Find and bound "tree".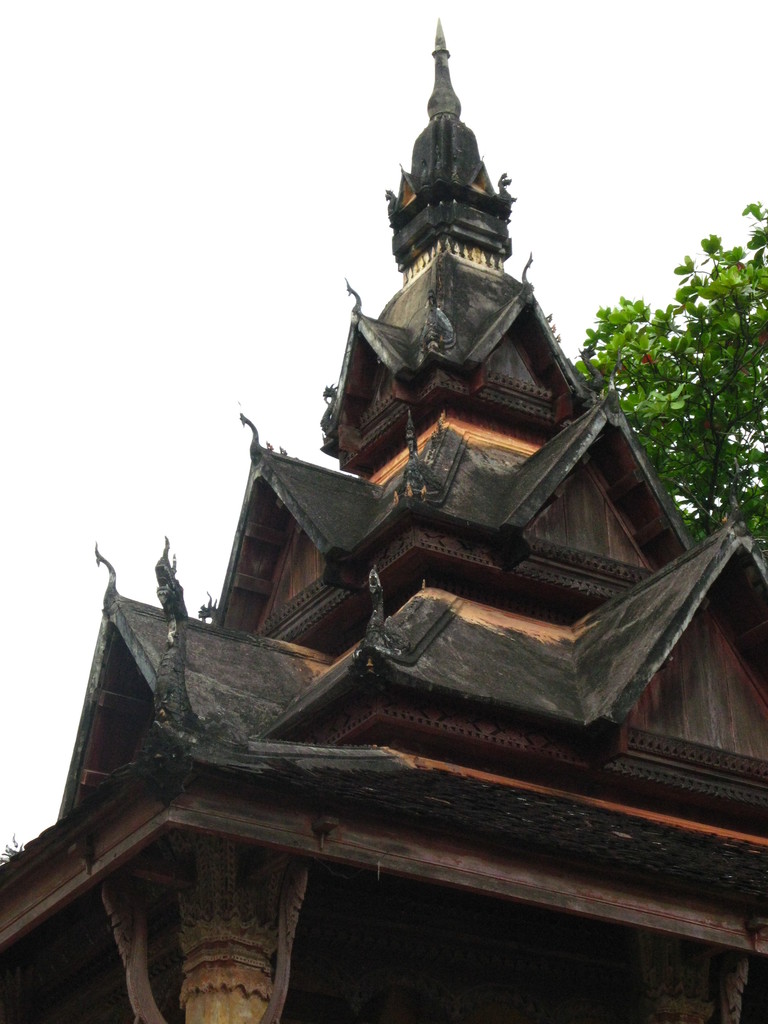
Bound: 541, 200, 767, 554.
